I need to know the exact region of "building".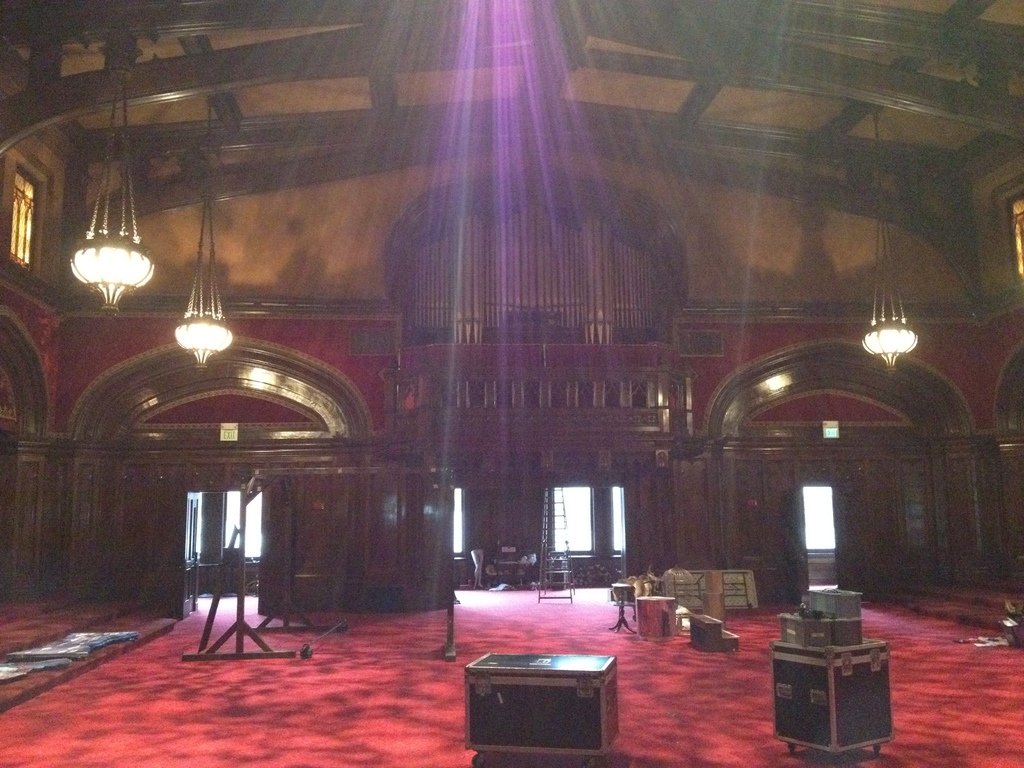
Region: (2, 0, 1023, 767).
